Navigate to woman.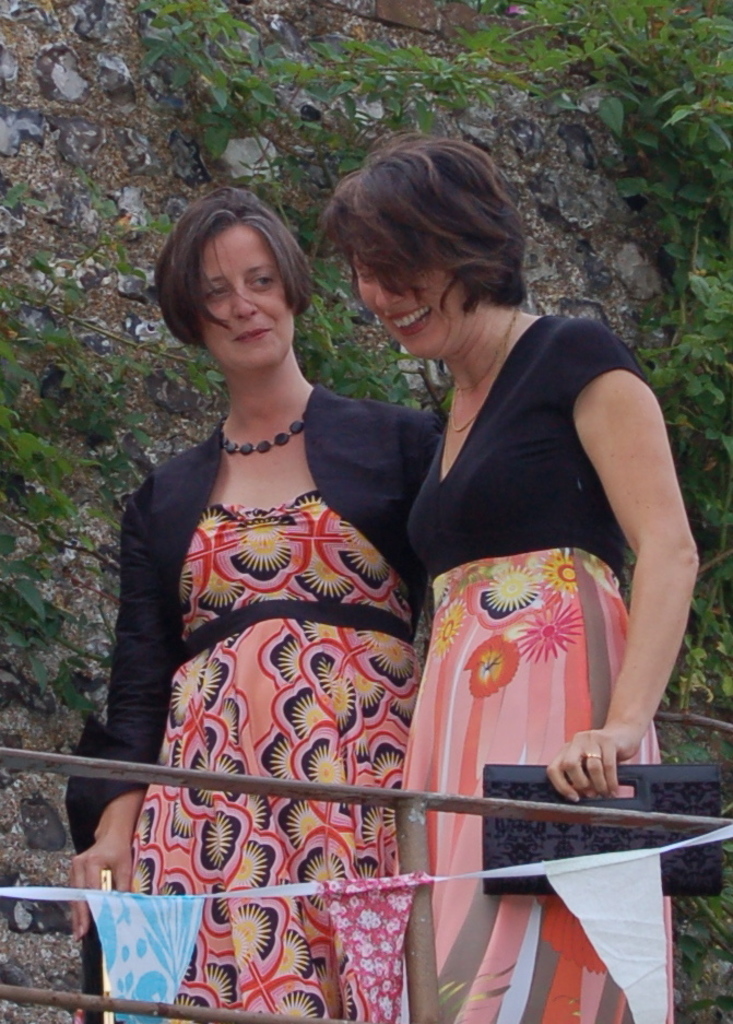
Navigation target: box(307, 129, 704, 1023).
